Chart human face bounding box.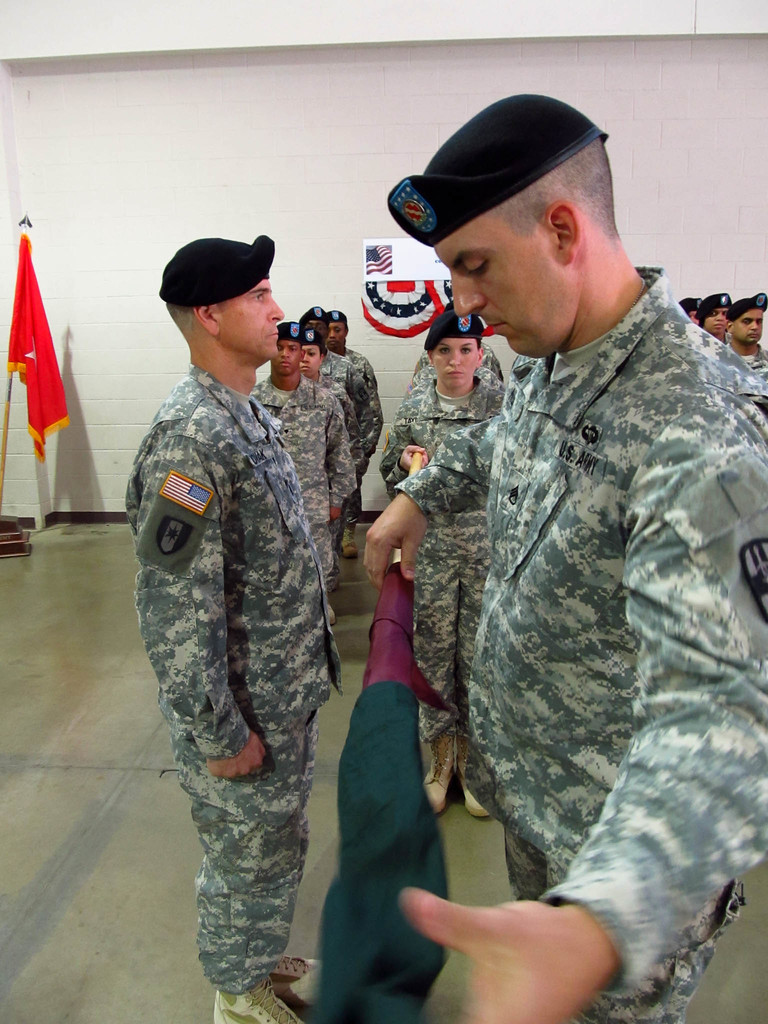
Charted: (432,339,477,386).
